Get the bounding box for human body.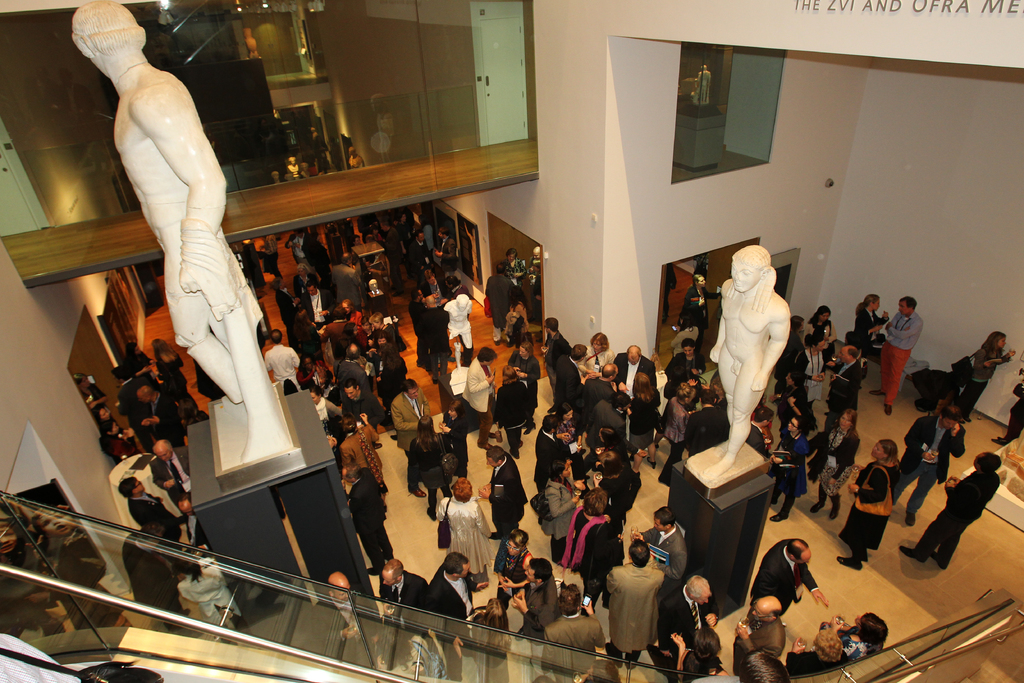
bbox=[796, 334, 829, 414].
